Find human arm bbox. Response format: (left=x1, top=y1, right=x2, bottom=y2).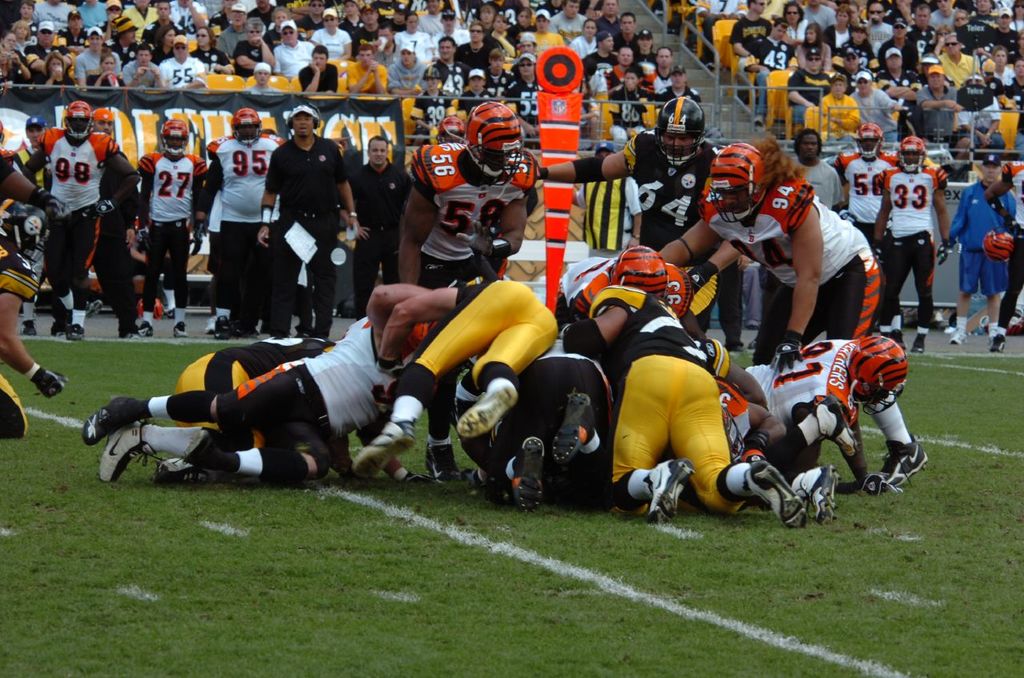
(left=928, top=167, right=954, bottom=262).
